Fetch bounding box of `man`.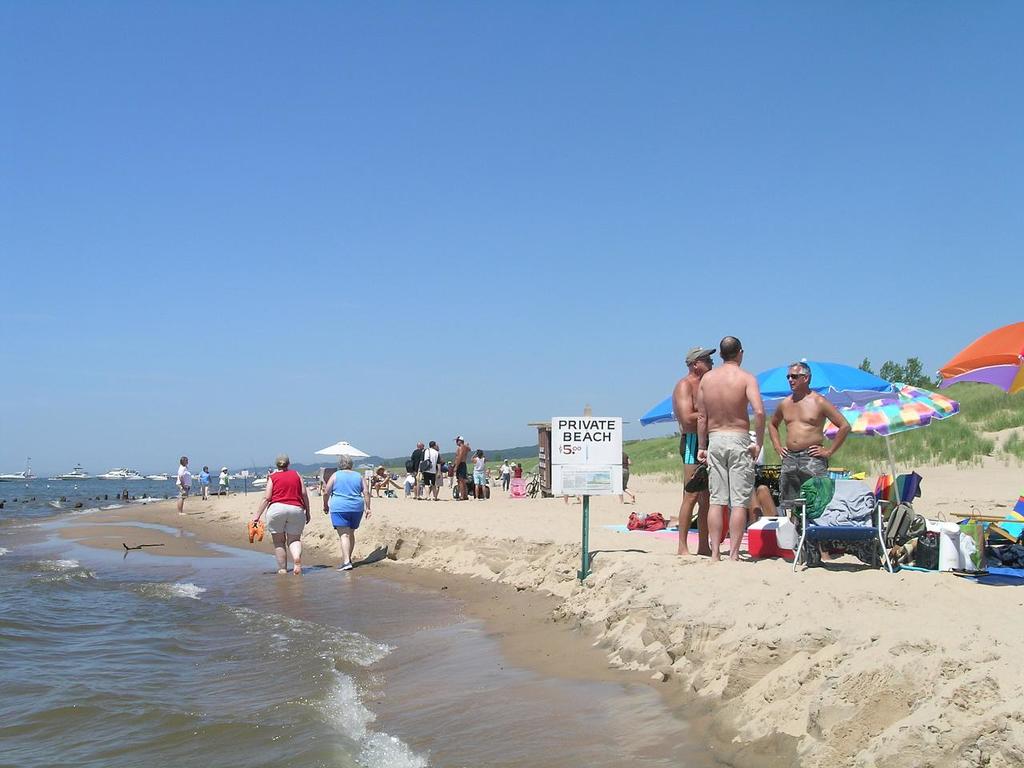
Bbox: 497 455 516 490.
